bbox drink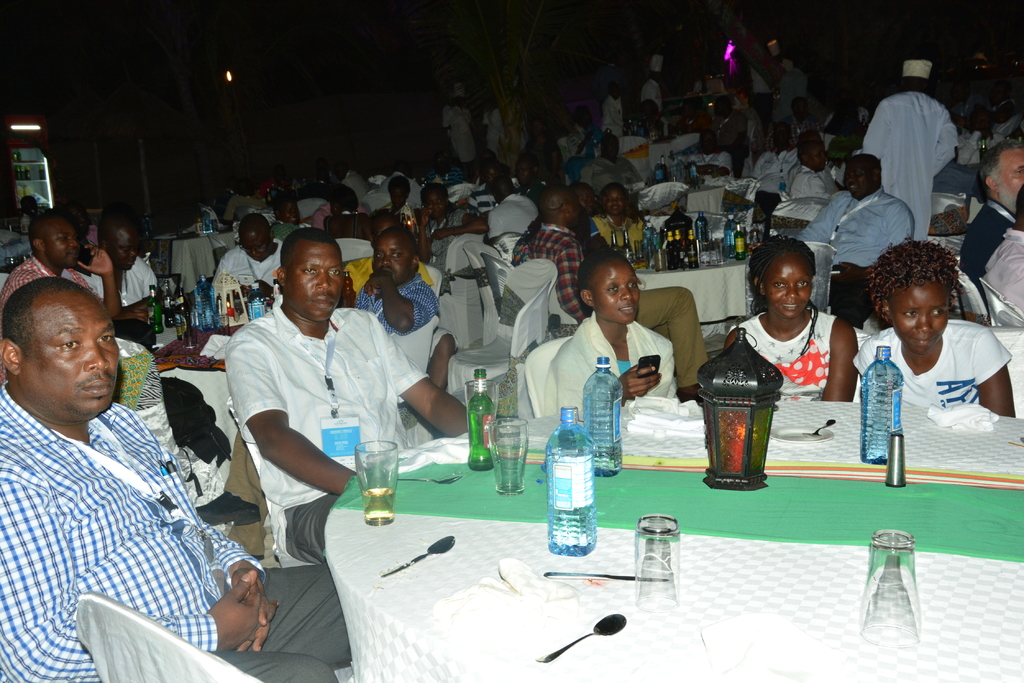
select_region(175, 305, 190, 335)
